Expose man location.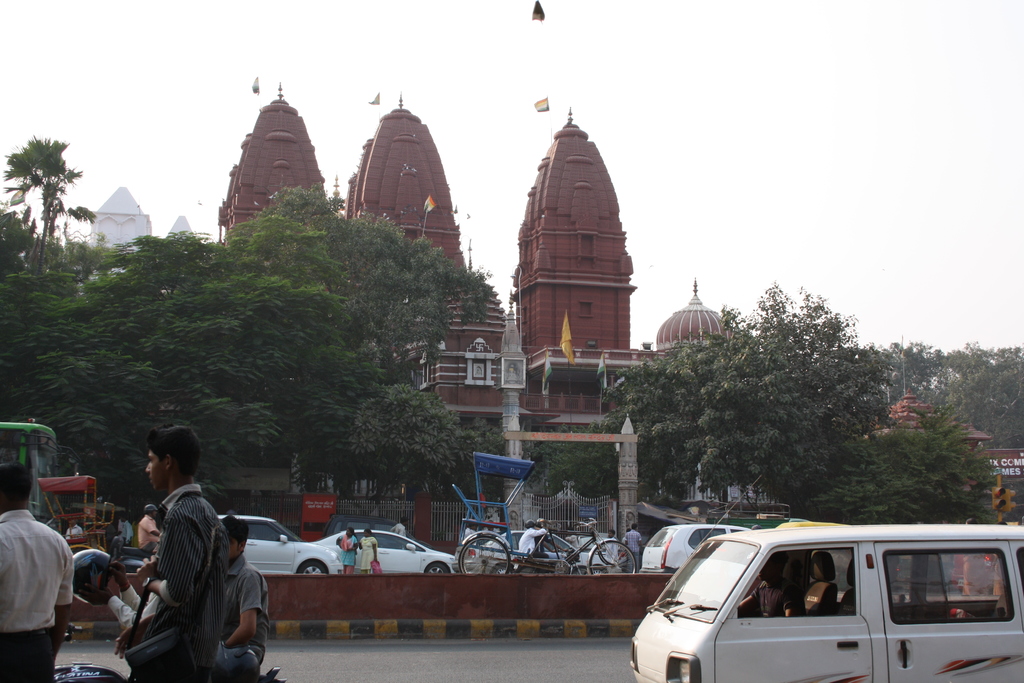
Exposed at BBox(110, 439, 256, 682).
